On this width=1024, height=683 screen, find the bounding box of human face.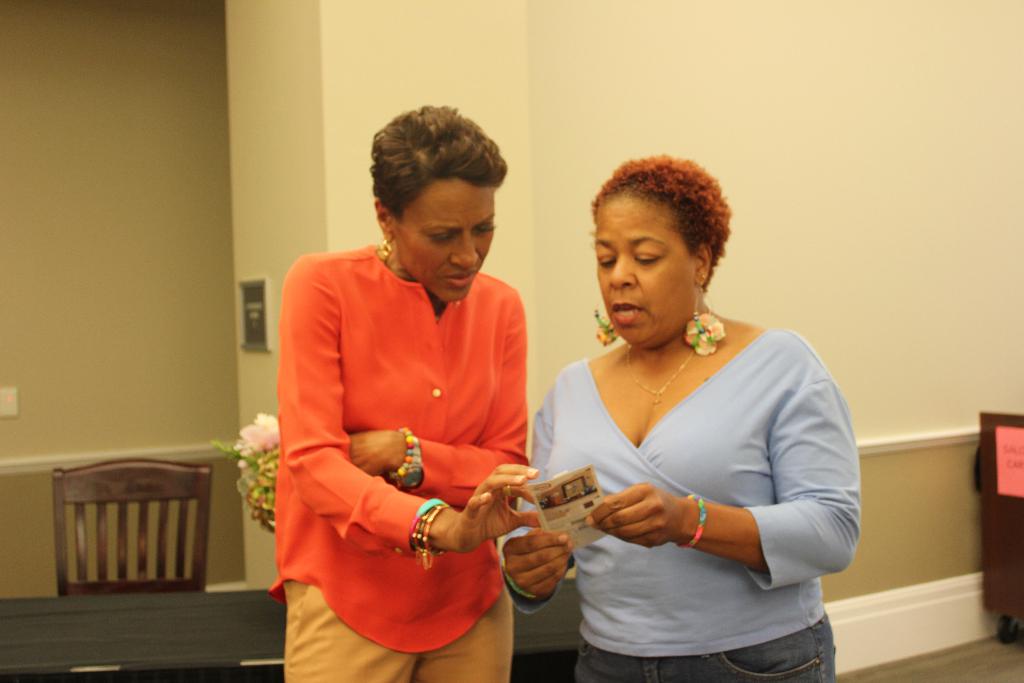
Bounding box: x1=395, y1=177, x2=495, y2=302.
